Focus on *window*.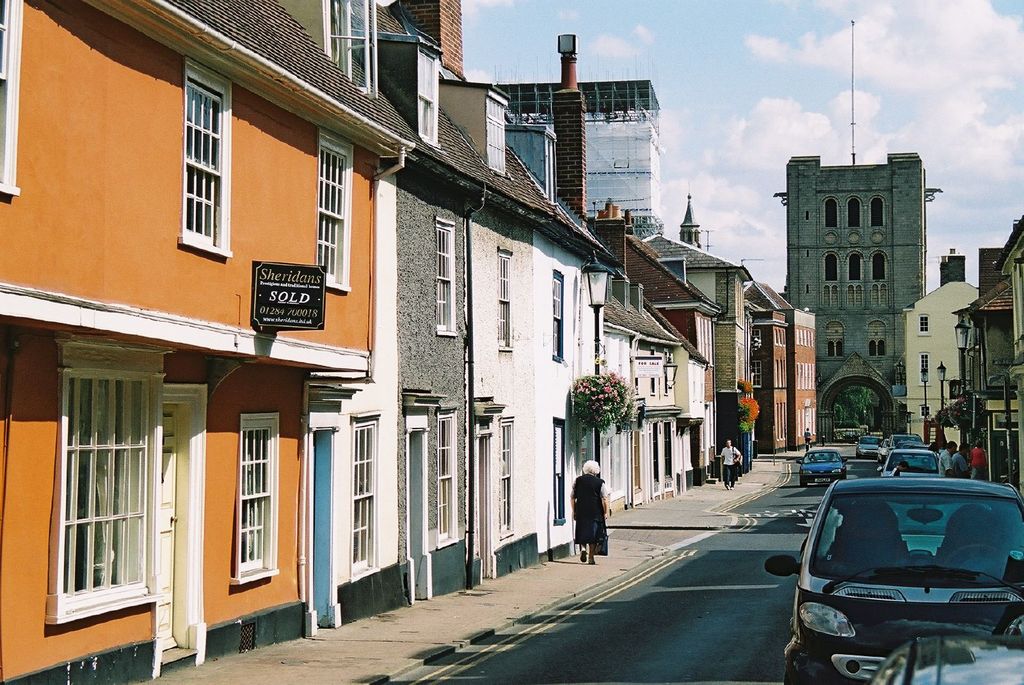
Focused at bbox=[500, 418, 514, 539].
